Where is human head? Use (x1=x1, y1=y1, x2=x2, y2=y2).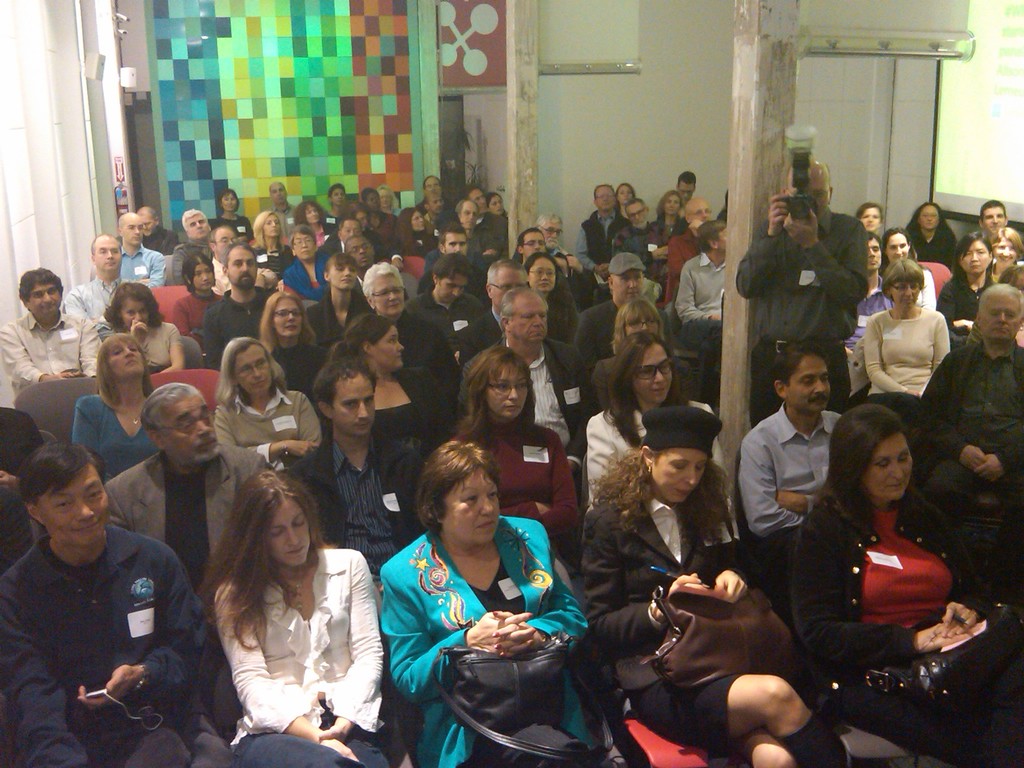
(x1=311, y1=358, x2=377, y2=442).
